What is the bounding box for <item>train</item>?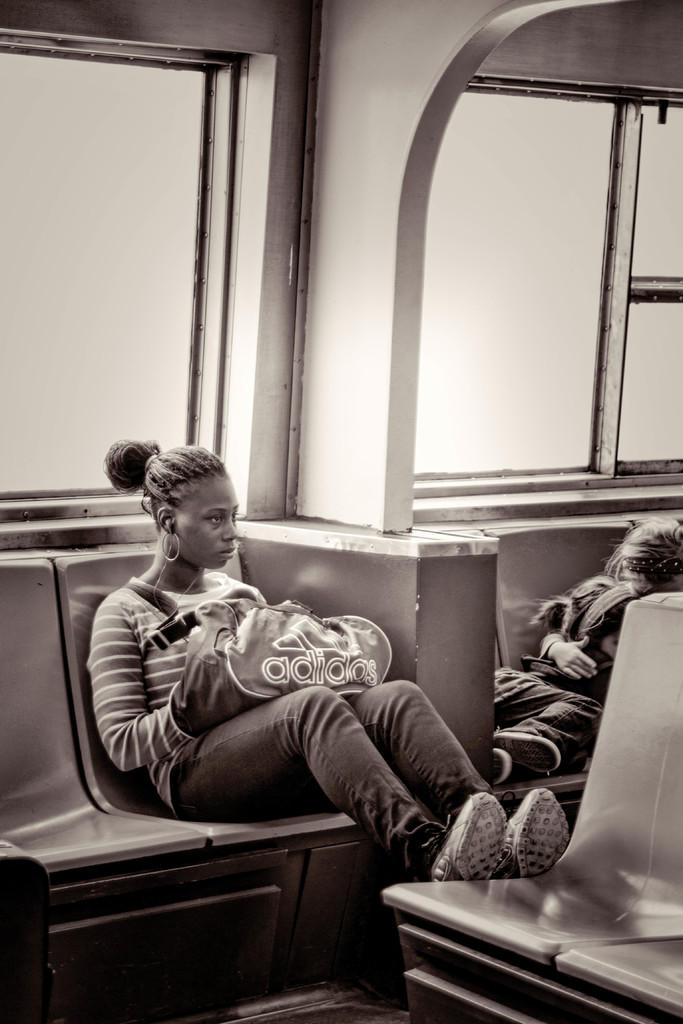
x1=0 y1=0 x2=682 y2=1023.
